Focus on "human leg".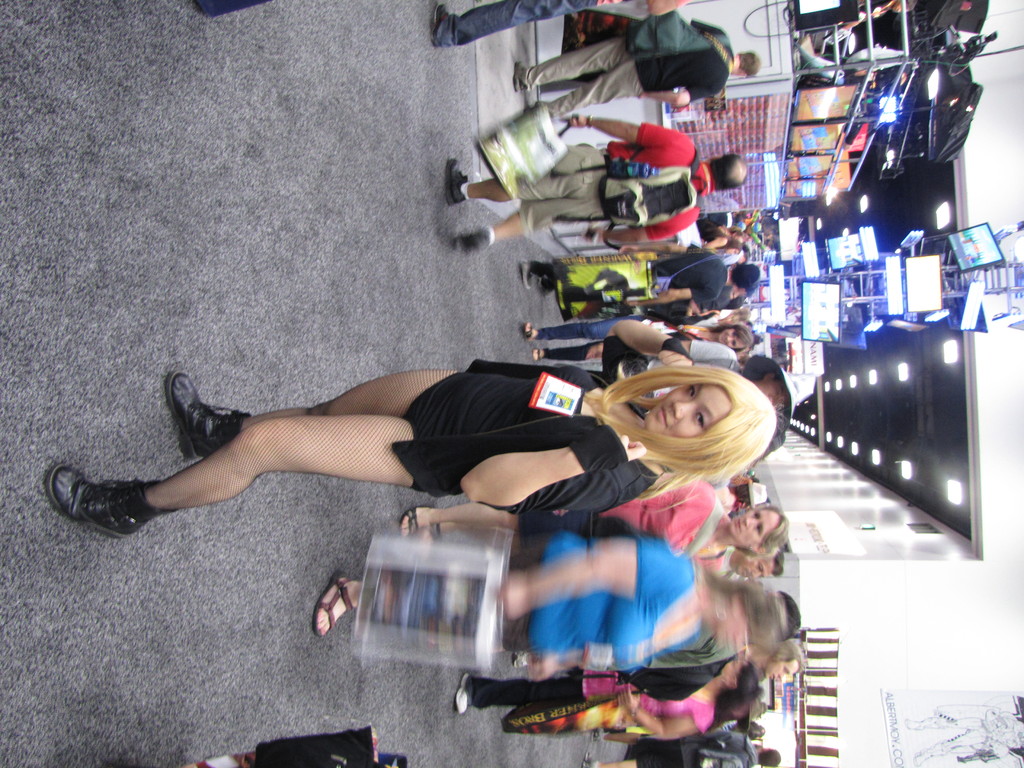
Focused at 538, 344, 601, 355.
